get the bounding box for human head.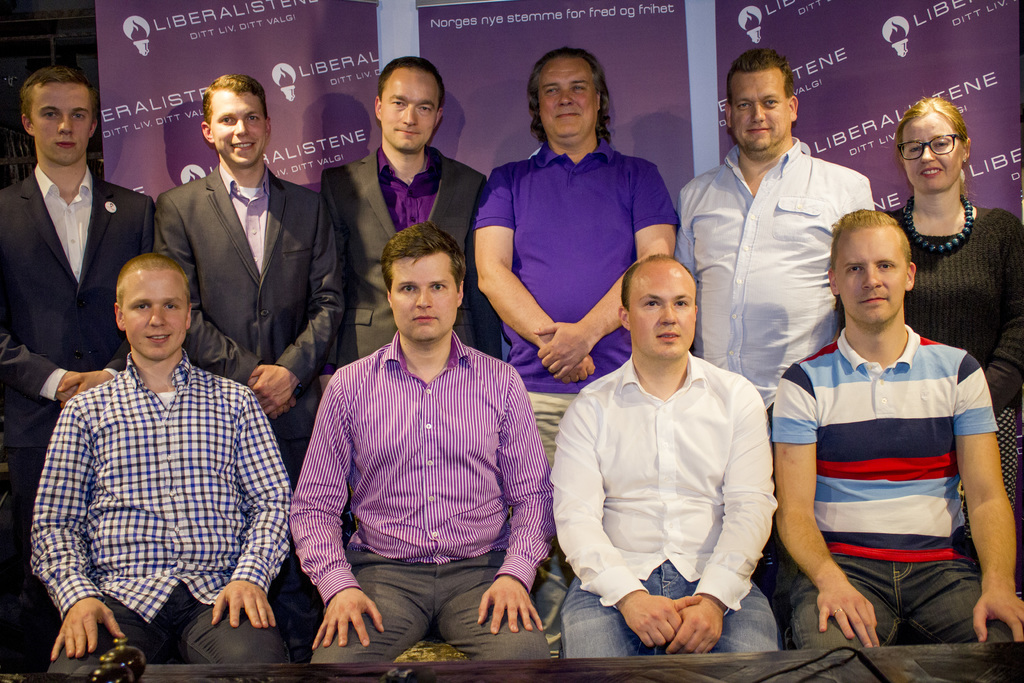
<box>619,257,700,362</box>.
